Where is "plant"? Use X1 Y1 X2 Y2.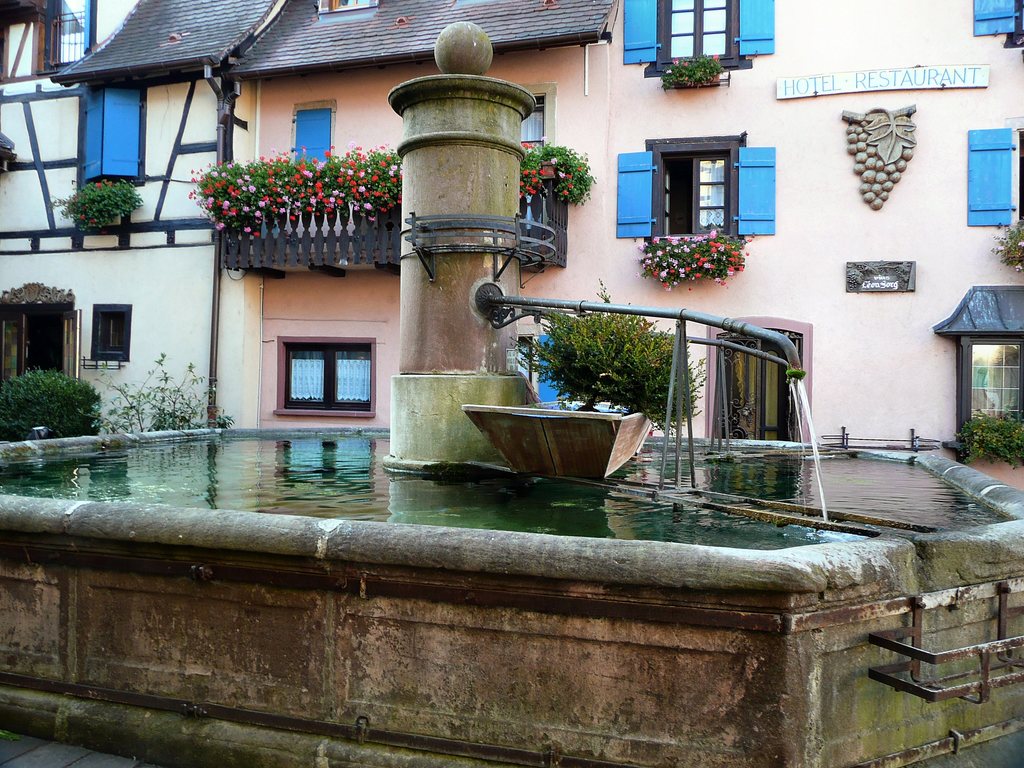
660 53 729 90.
